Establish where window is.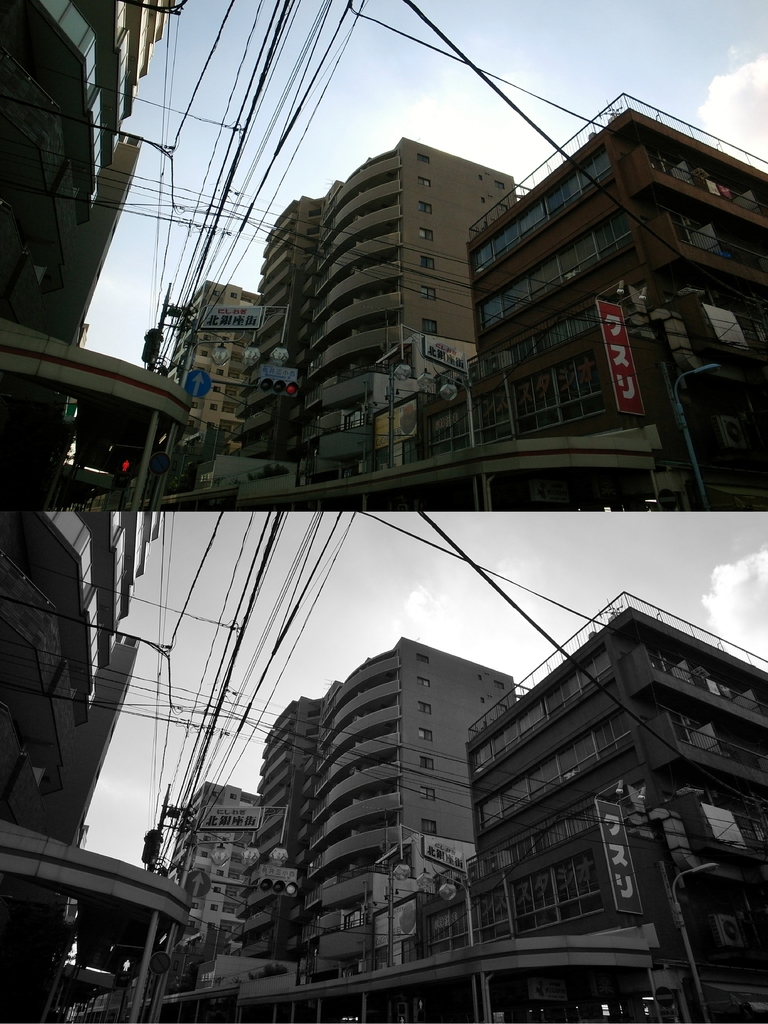
Established at l=419, t=255, r=434, b=273.
